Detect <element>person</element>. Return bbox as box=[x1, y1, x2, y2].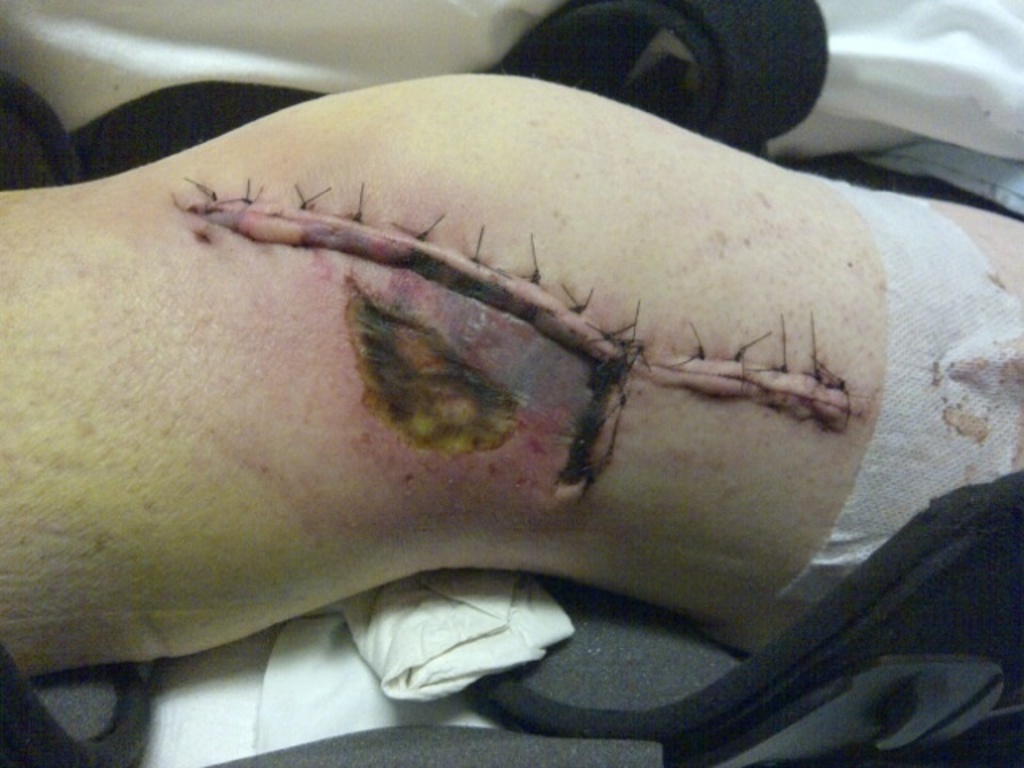
box=[0, 69, 1022, 690].
